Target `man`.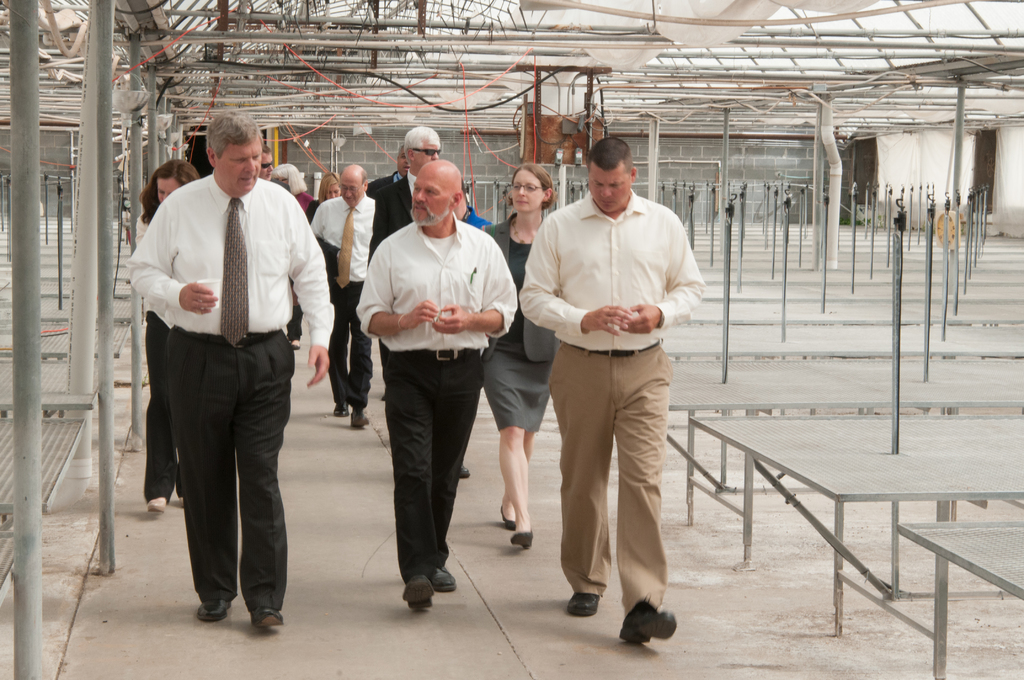
Target region: crop(367, 125, 472, 483).
